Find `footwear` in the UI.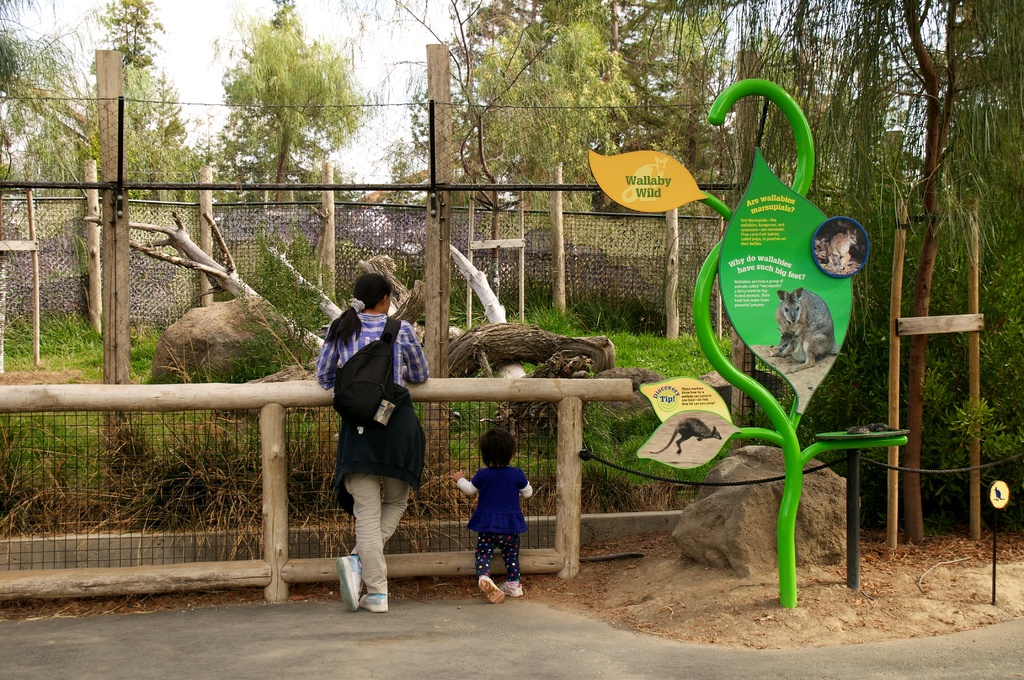
UI element at {"left": 335, "top": 551, "right": 362, "bottom": 613}.
